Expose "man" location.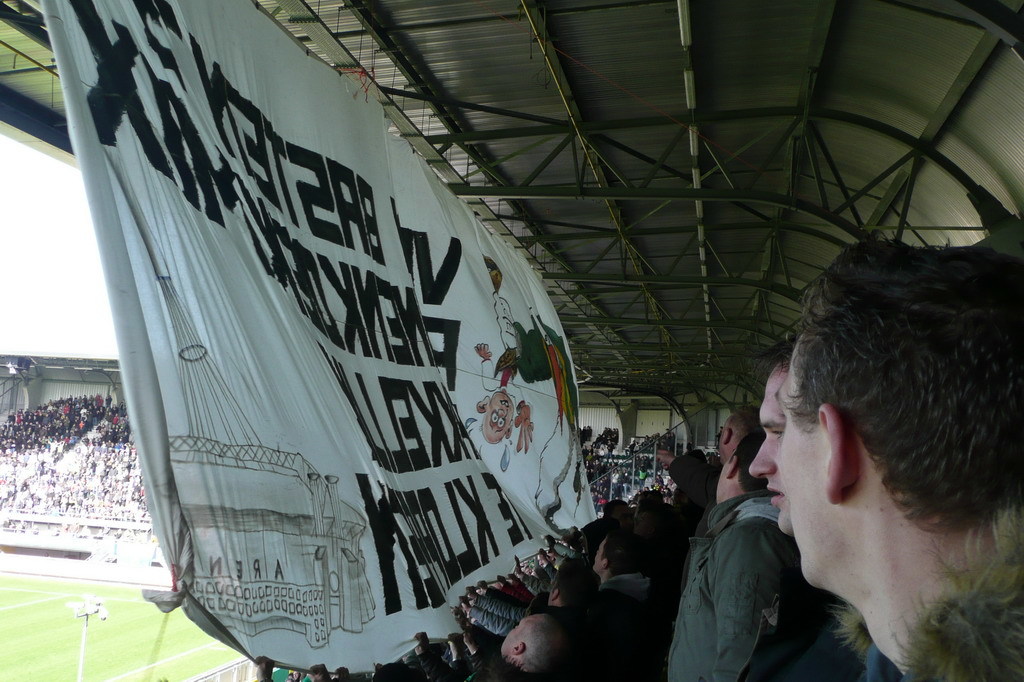
Exposed at 748, 347, 856, 681.
